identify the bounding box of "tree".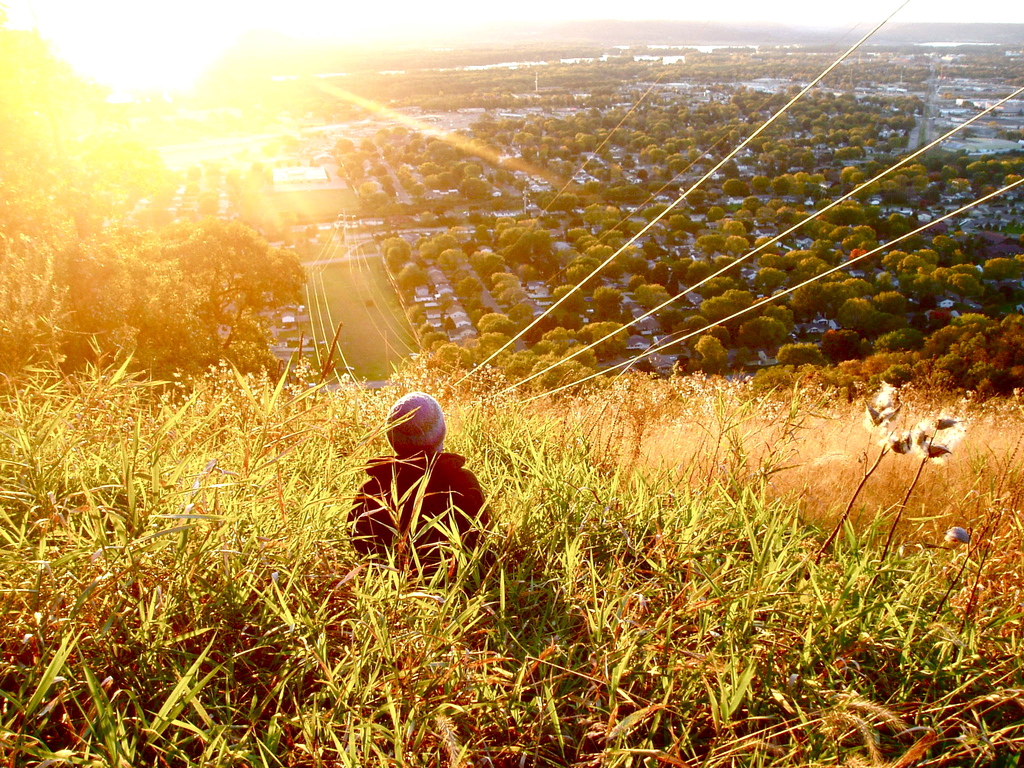
[639,283,668,312].
